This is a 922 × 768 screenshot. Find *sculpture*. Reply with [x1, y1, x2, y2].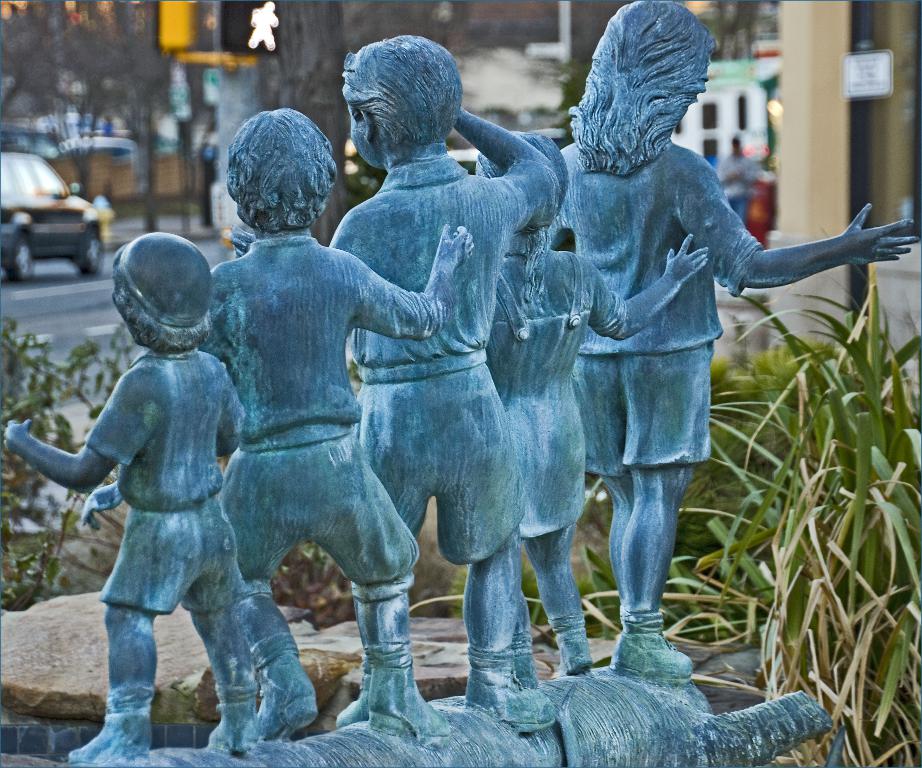
[0, 229, 265, 767].
